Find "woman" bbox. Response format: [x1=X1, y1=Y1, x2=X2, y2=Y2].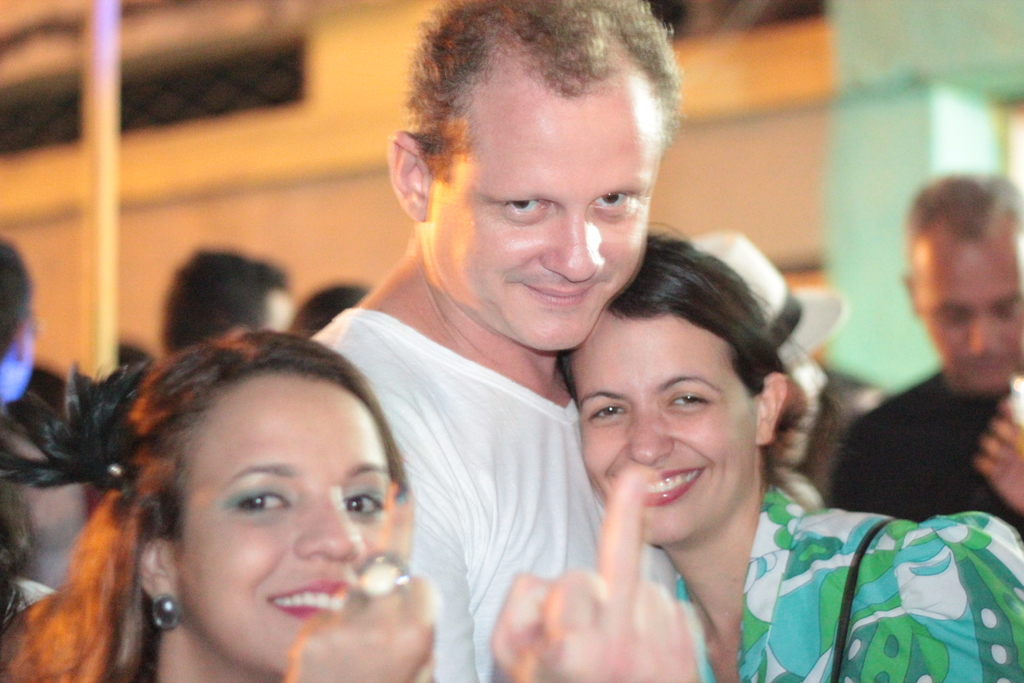
[x1=0, y1=326, x2=433, y2=682].
